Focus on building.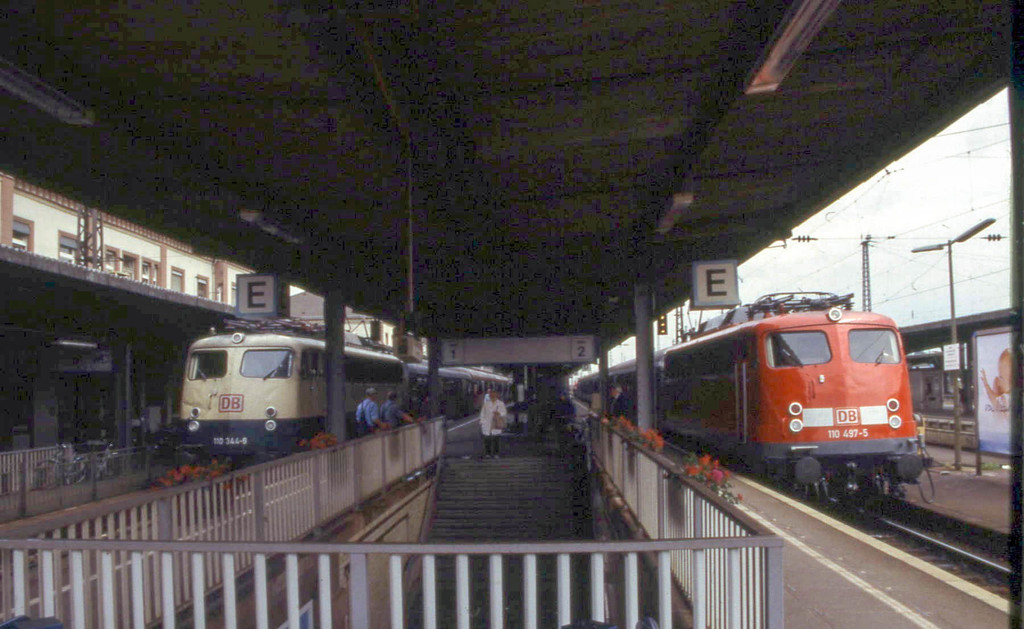
Focused at (x1=0, y1=172, x2=252, y2=301).
